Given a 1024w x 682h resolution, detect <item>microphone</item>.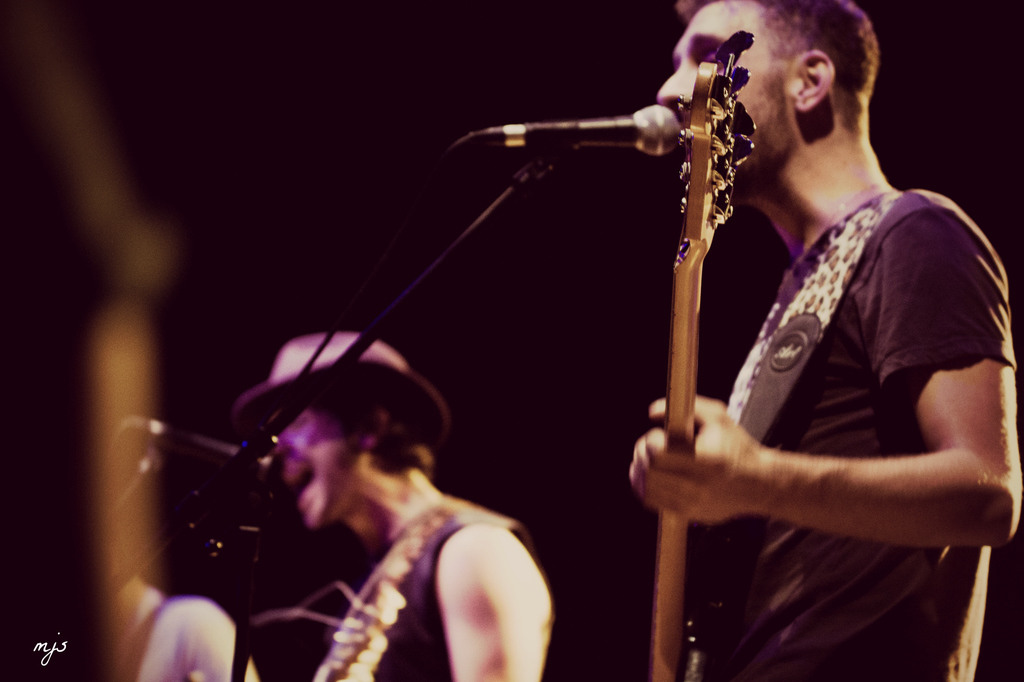
detection(144, 432, 280, 482).
